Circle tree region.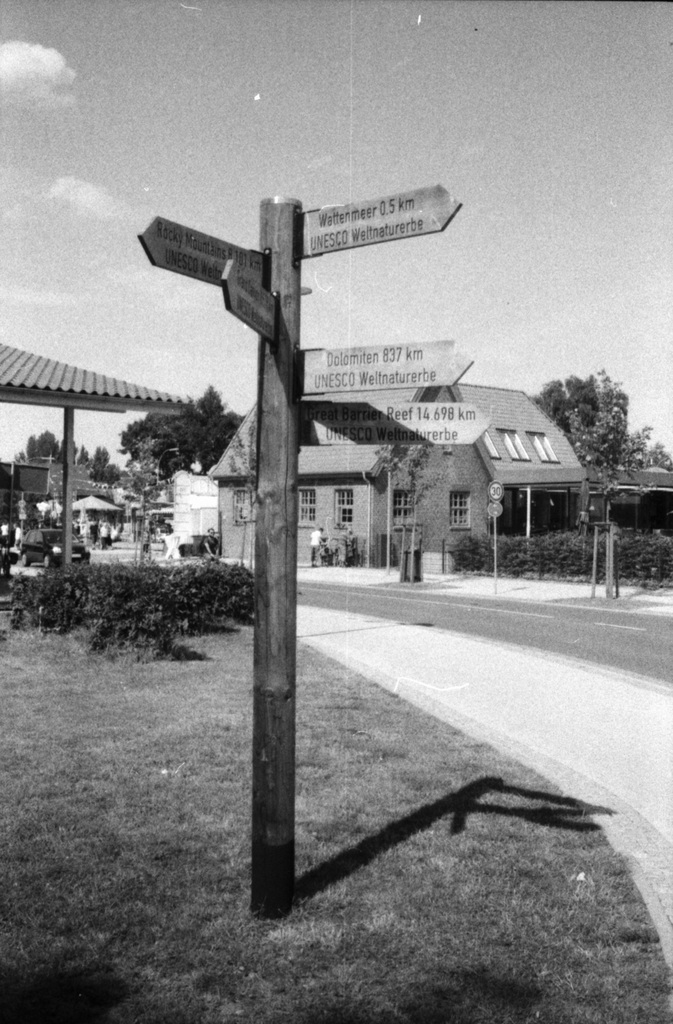
Region: {"x1": 74, "y1": 440, "x2": 92, "y2": 462}.
